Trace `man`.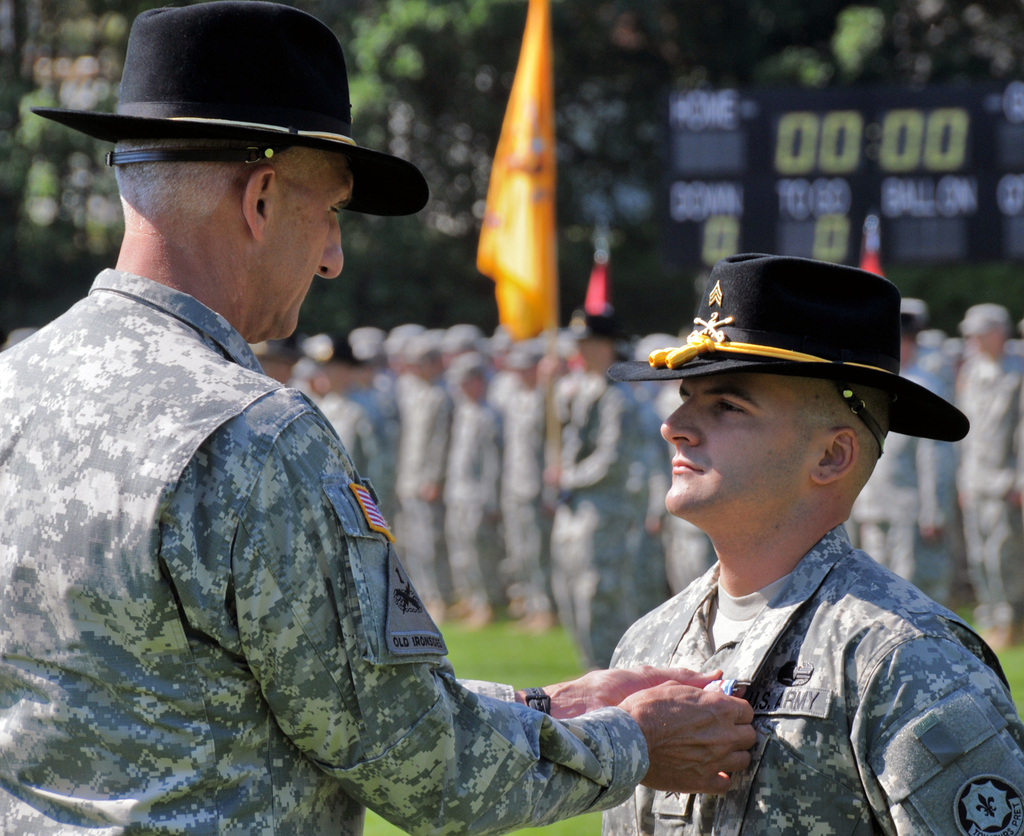
Traced to (left=0, top=0, right=762, bottom=835).
